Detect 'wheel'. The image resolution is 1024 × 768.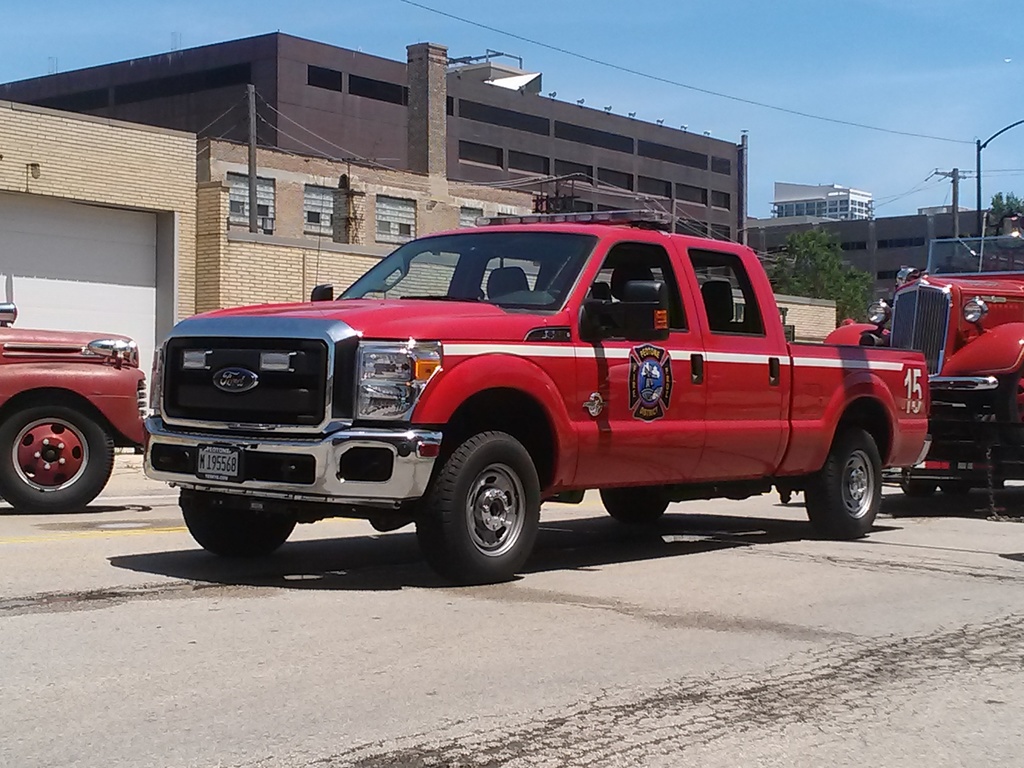
crop(803, 429, 883, 540).
